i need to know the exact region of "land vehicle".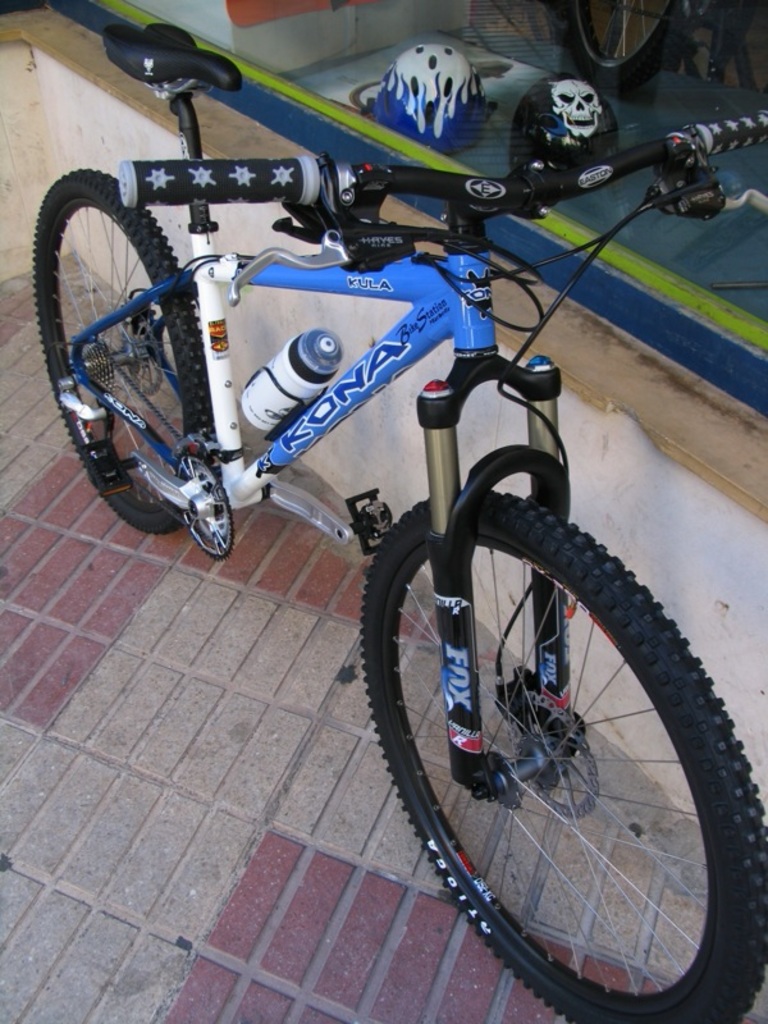
Region: Rect(46, 74, 692, 897).
